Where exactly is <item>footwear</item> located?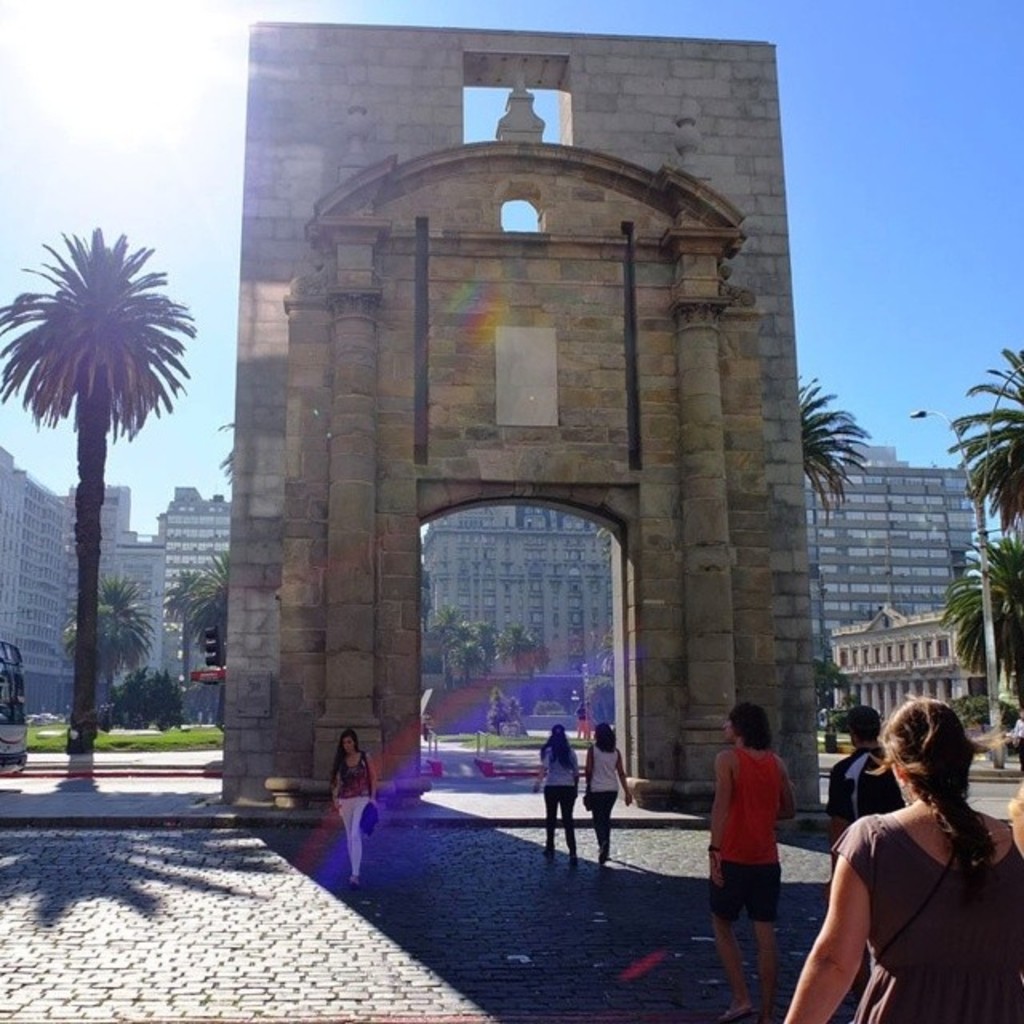
Its bounding box is Rect(726, 1005, 734, 1022).
